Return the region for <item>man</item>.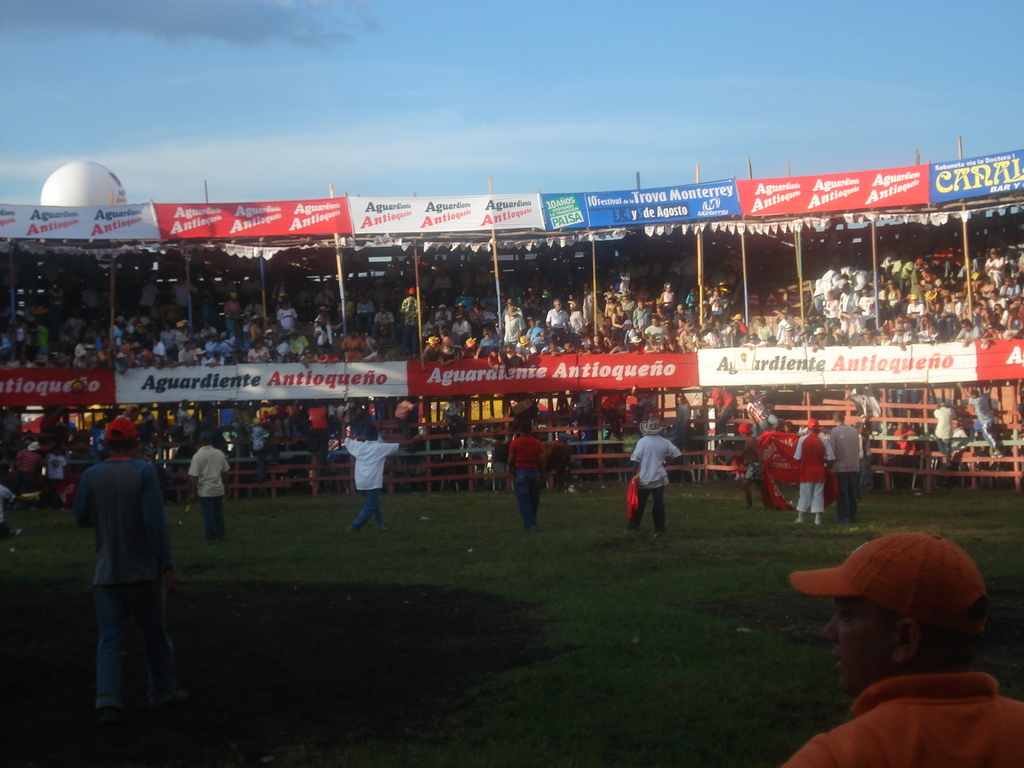
451 310 472 335.
